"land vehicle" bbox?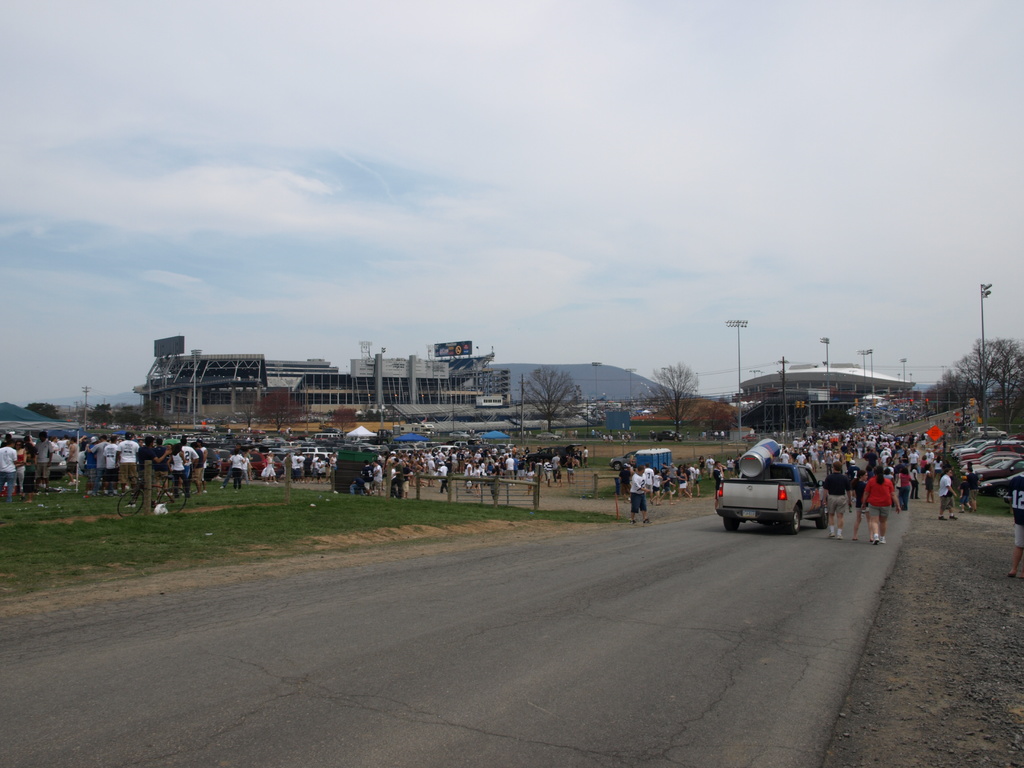
bbox=(304, 451, 330, 458)
